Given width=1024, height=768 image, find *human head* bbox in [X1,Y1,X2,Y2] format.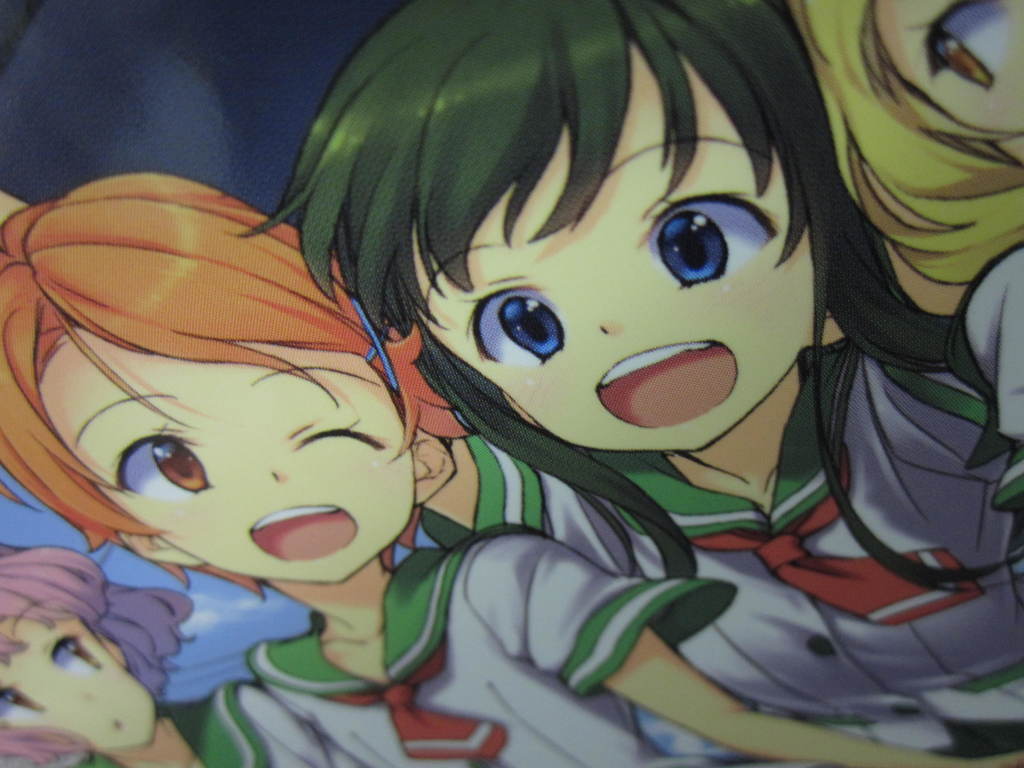
[787,0,1023,318].
